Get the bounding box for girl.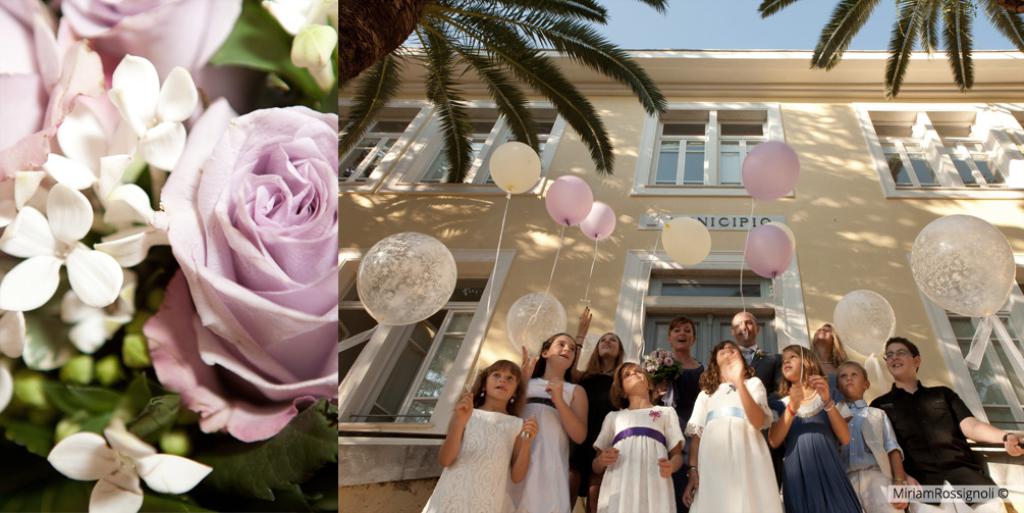
[left=419, top=359, right=539, bottom=512].
